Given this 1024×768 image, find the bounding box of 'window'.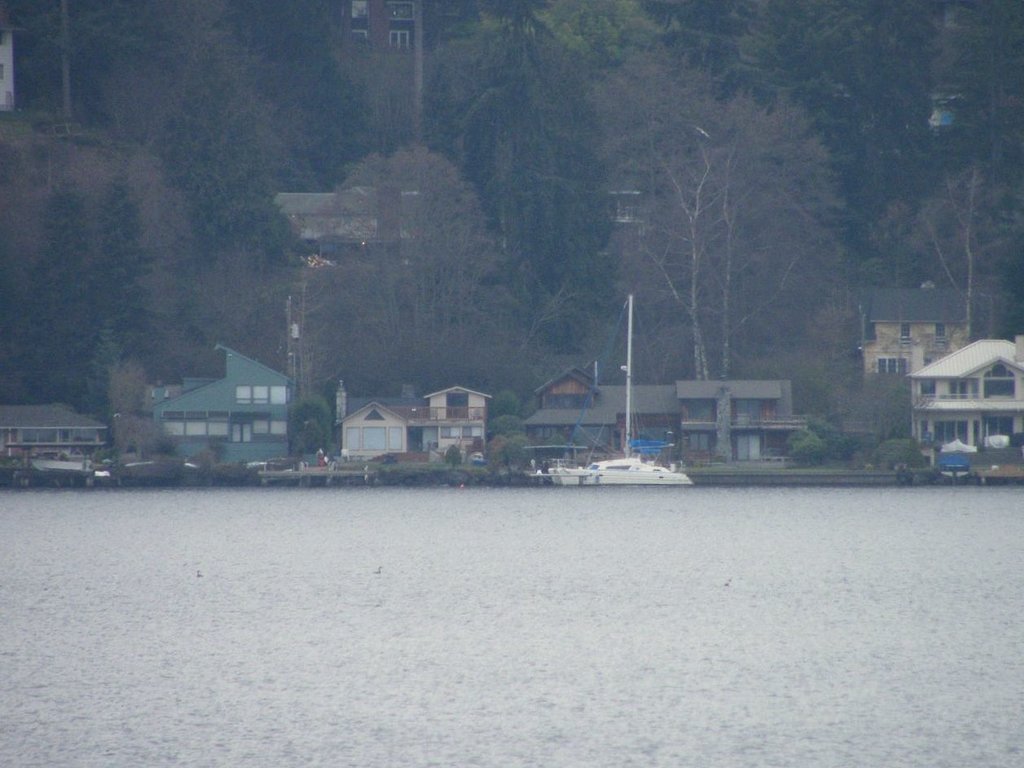
{"x1": 466, "y1": 428, "x2": 473, "y2": 439}.
